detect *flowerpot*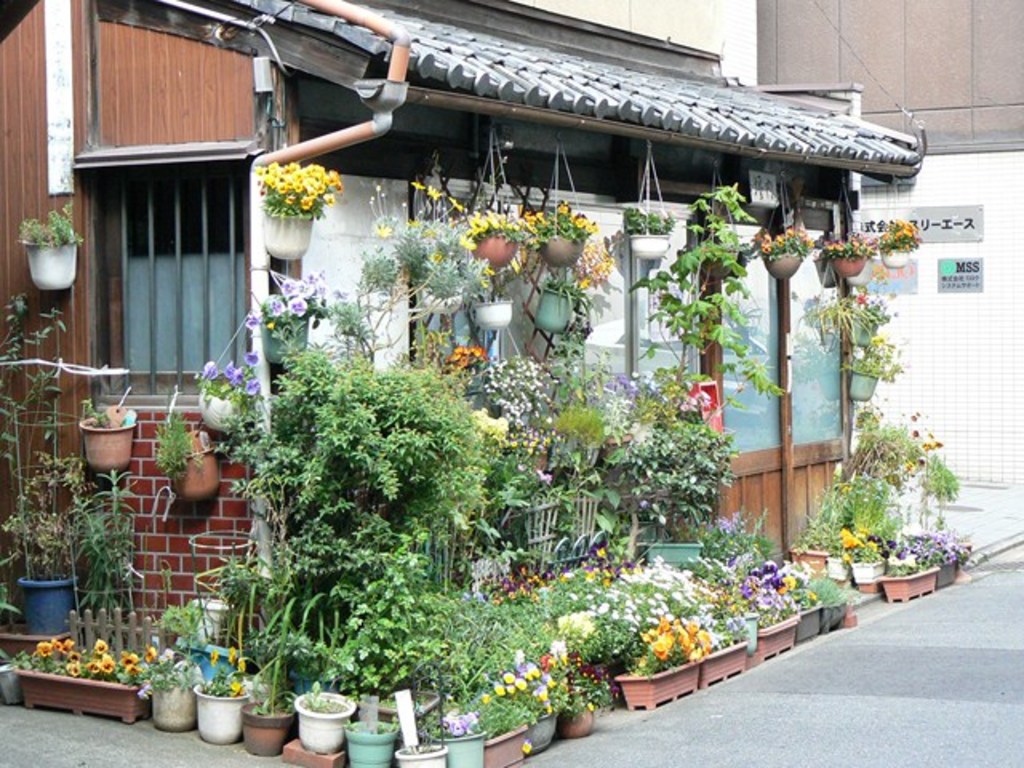
BBox(237, 699, 294, 755)
